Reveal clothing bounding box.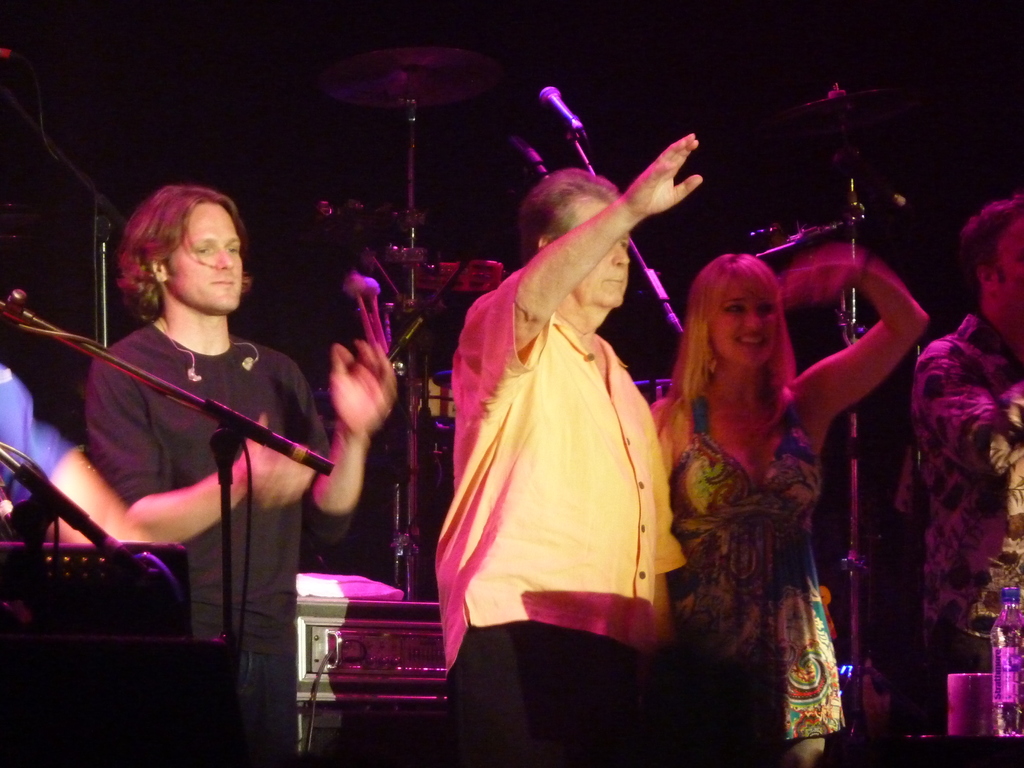
Revealed: bbox(0, 364, 73, 516).
